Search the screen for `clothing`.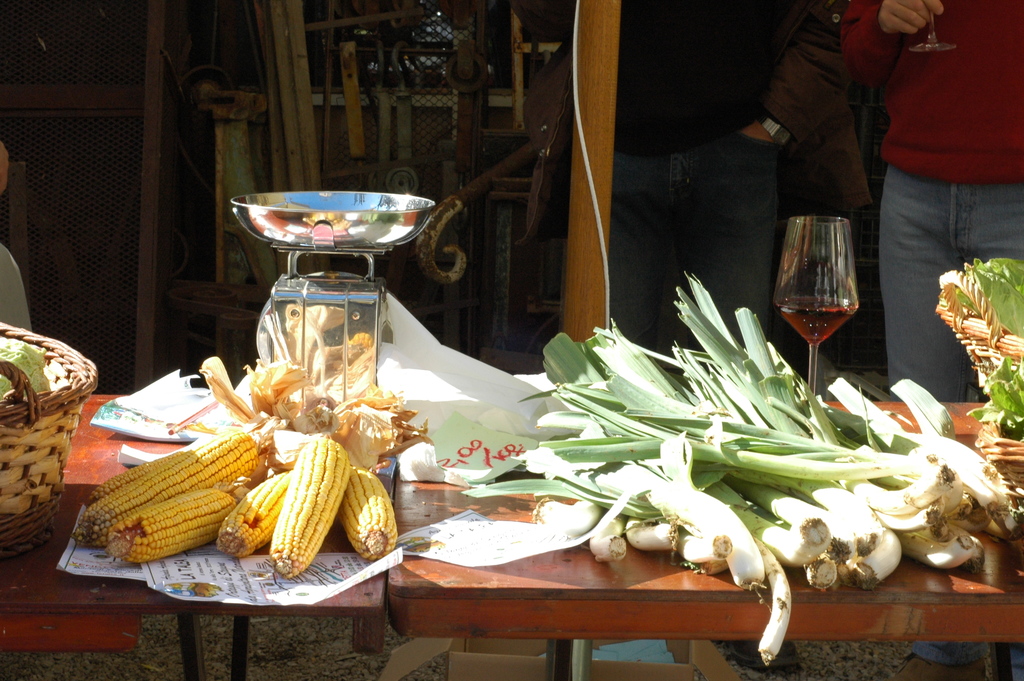
Found at 508,0,874,368.
